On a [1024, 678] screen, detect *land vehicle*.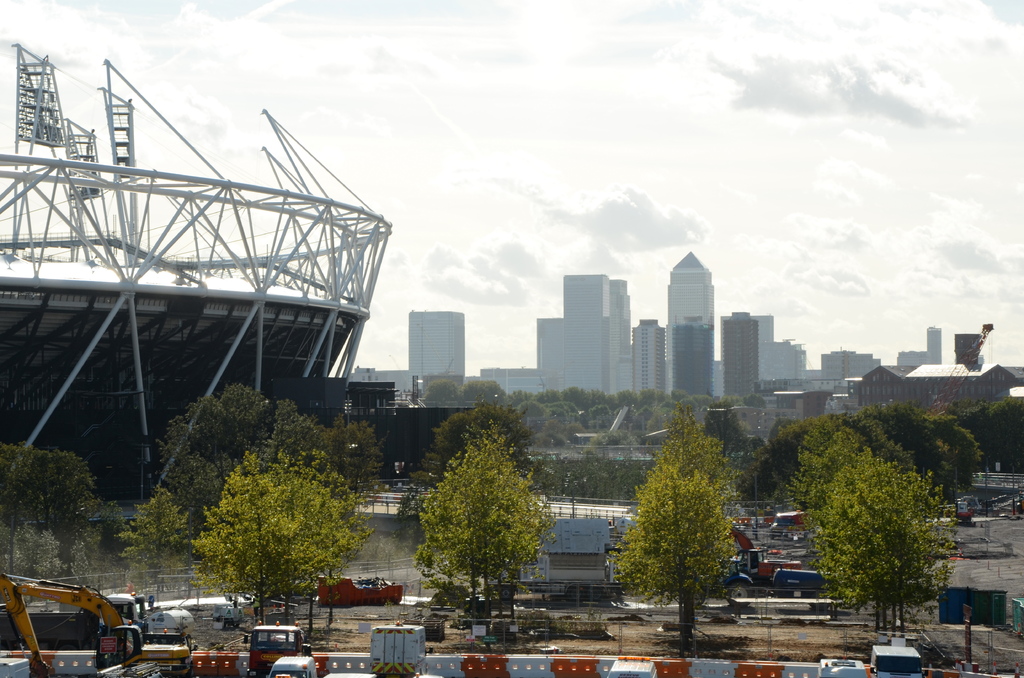
315,570,401,608.
